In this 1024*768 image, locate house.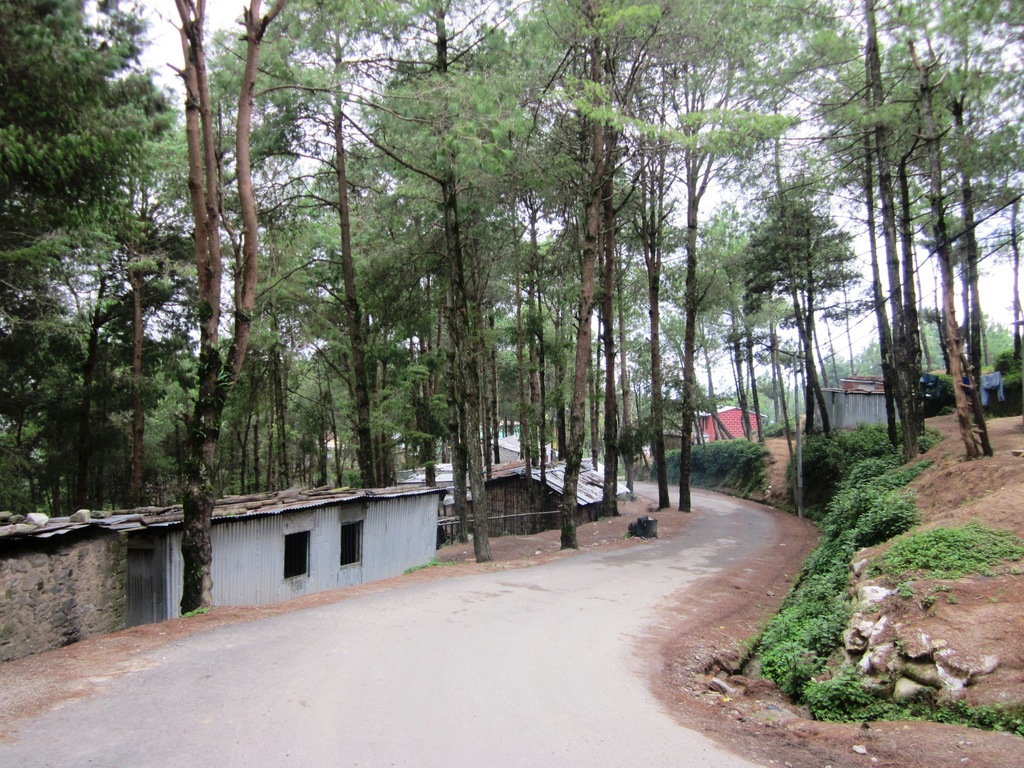
Bounding box: crop(808, 374, 900, 433).
